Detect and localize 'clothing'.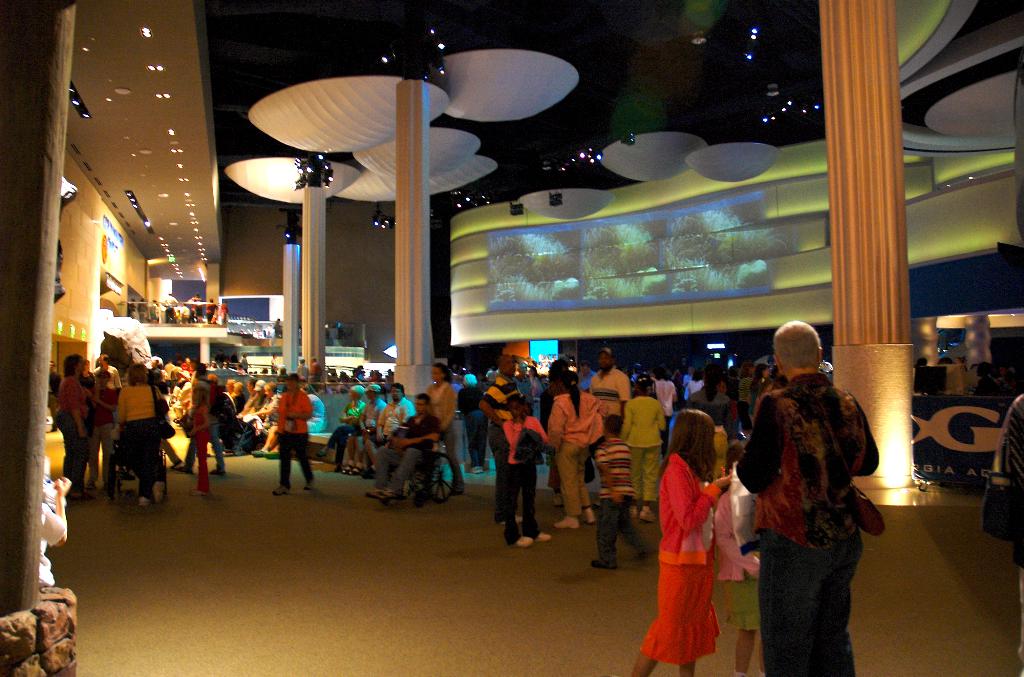
Localized at bbox(454, 378, 493, 467).
